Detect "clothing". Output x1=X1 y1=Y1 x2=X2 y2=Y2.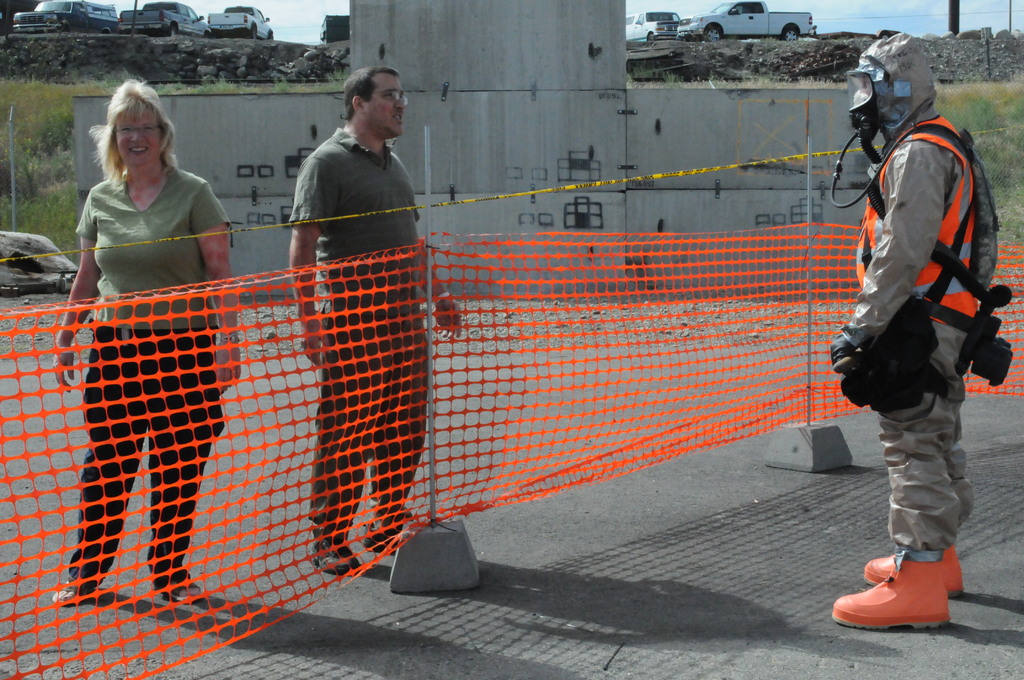
x1=287 y1=124 x2=433 y2=531.
